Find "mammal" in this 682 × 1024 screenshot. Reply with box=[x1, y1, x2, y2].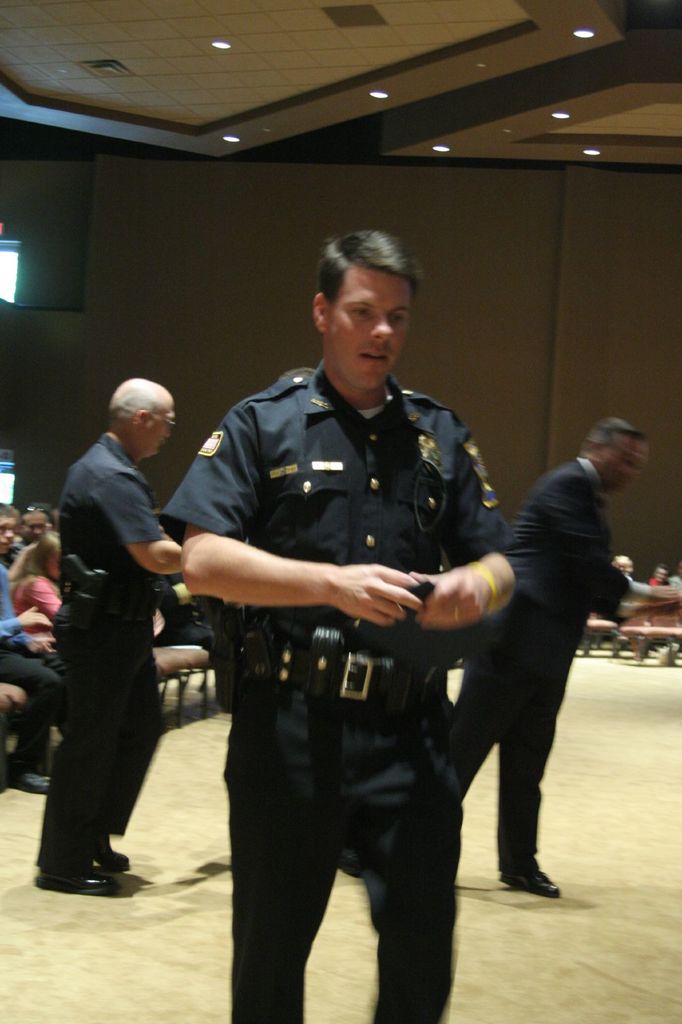
box=[26, 497, 59, 541].
